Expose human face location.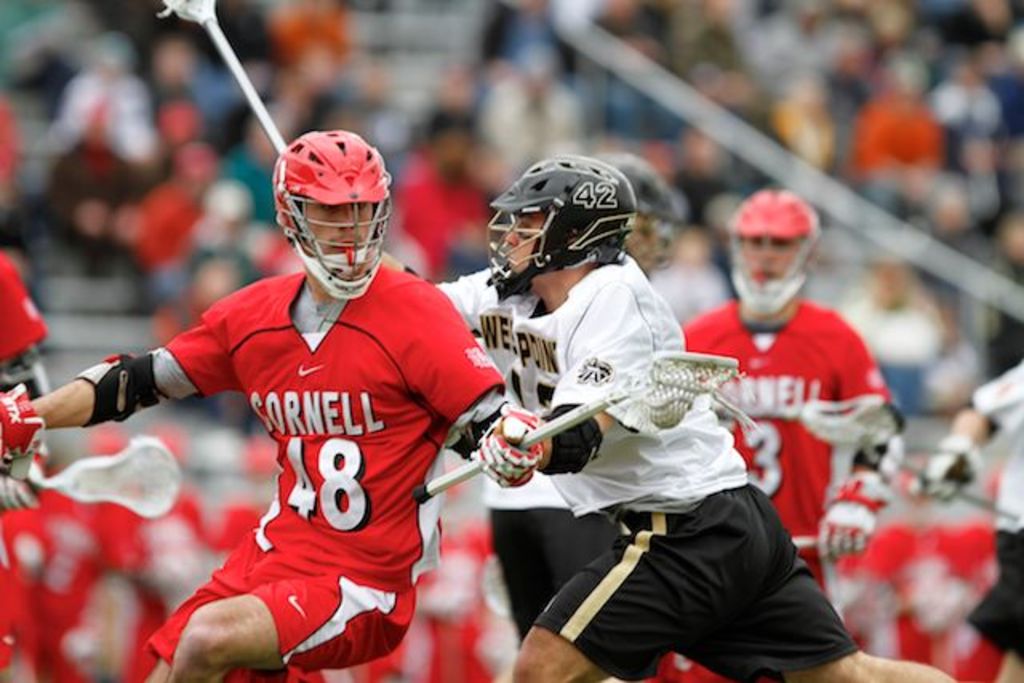
Exposed at {"x1": 742, "y1": 232, "x2": 803, "y2": 278}.
